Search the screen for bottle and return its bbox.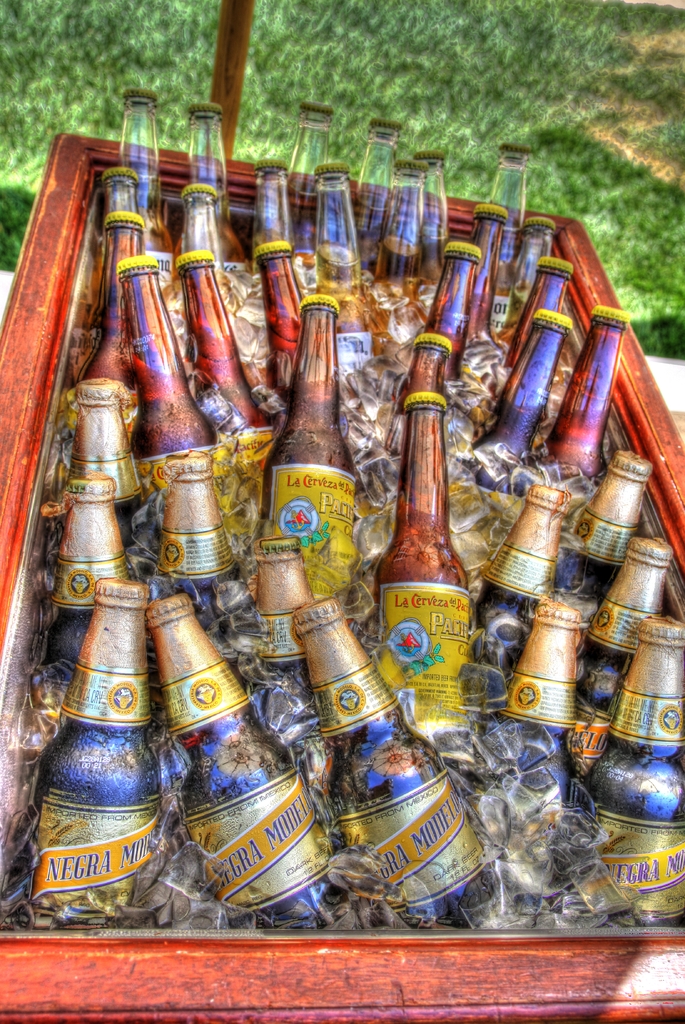
Found: 254, 287, 367, 626.
